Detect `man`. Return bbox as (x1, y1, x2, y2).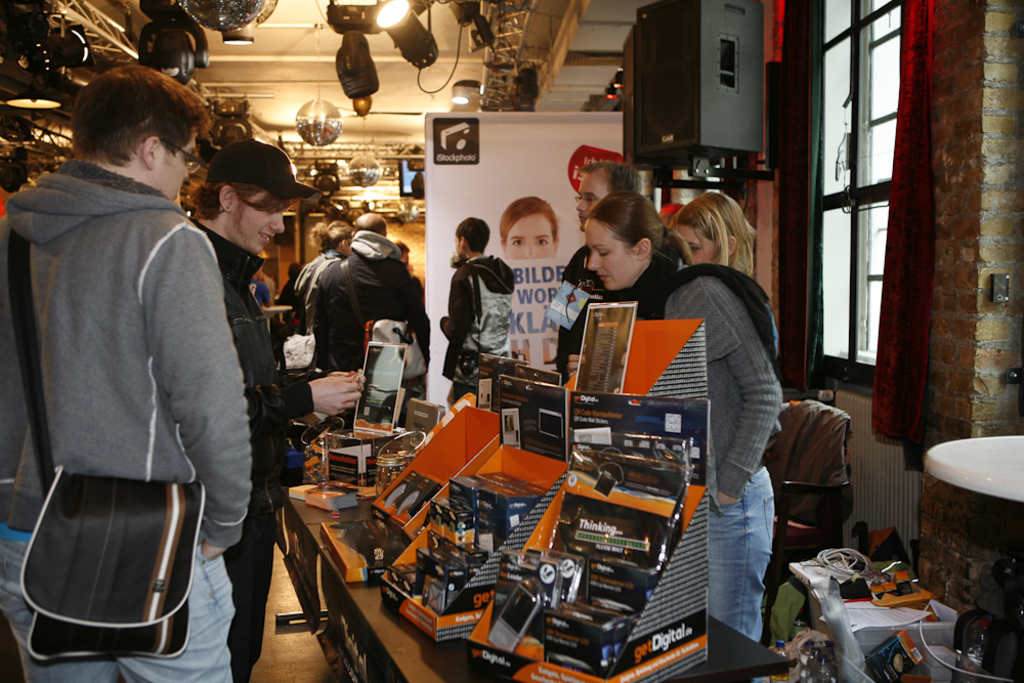
(437, 208, 517, 390).
